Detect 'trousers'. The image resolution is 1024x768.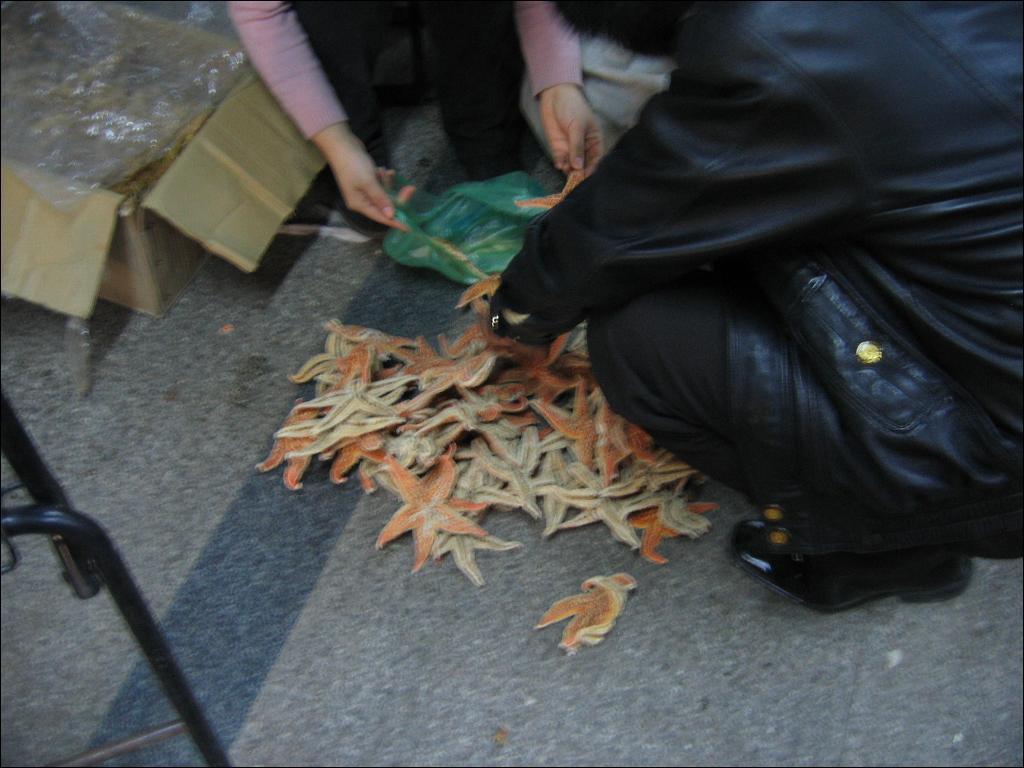
[x1=288, y1=0, x2=542, y2=181].
